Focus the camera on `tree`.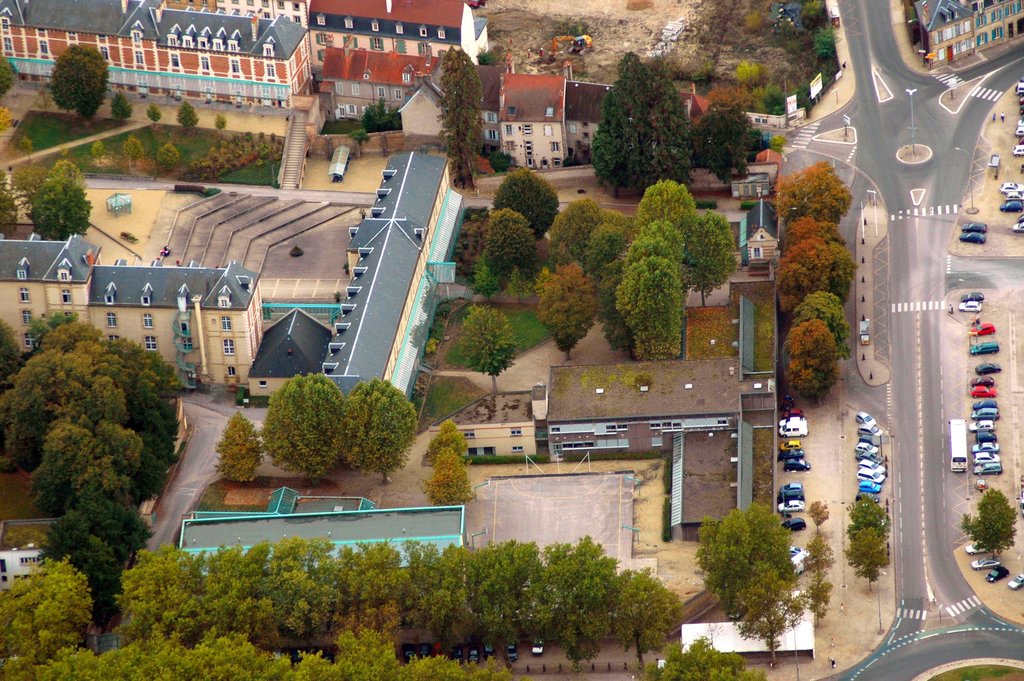
Focus region: <region>819, 29, 829, 64</region>.
